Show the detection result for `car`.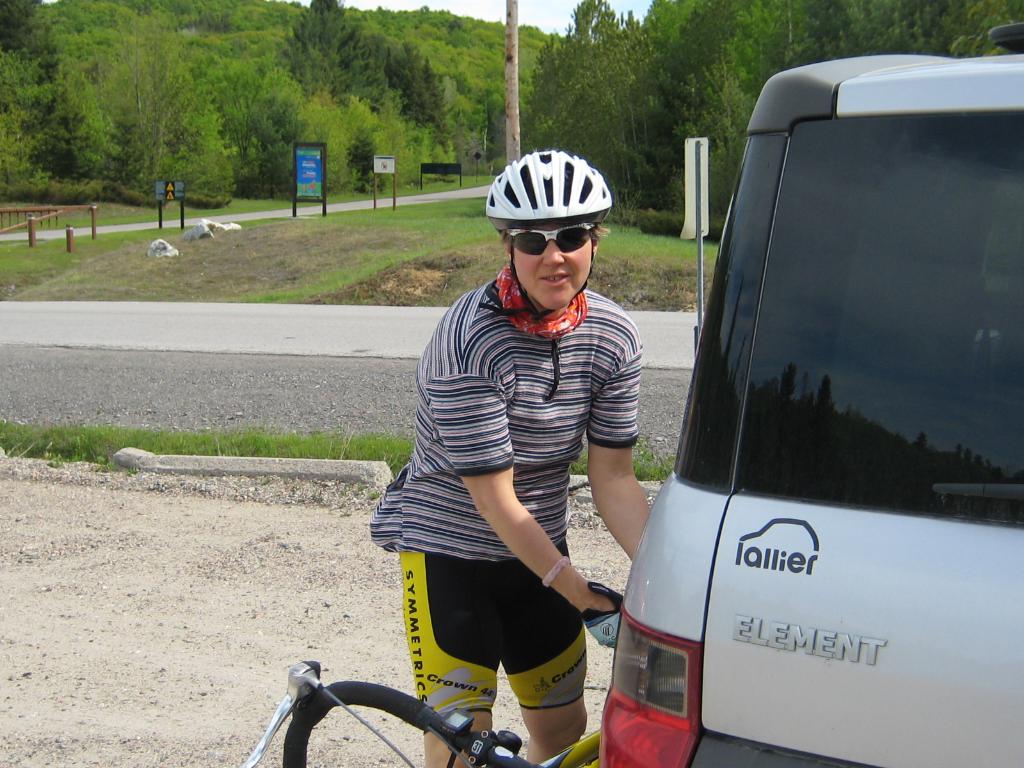
BBox(599, 21, 1023, 767).
